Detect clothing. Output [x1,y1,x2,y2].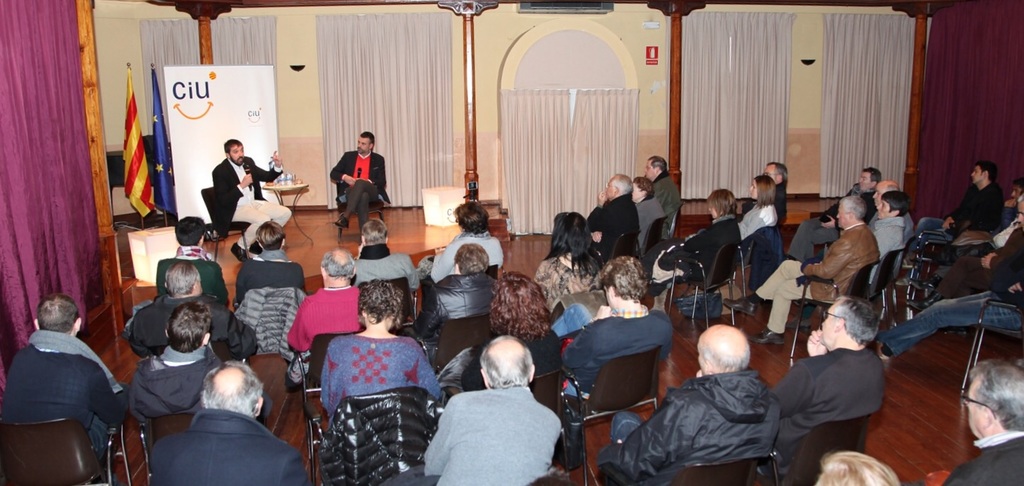
[886,282,1023,351].
